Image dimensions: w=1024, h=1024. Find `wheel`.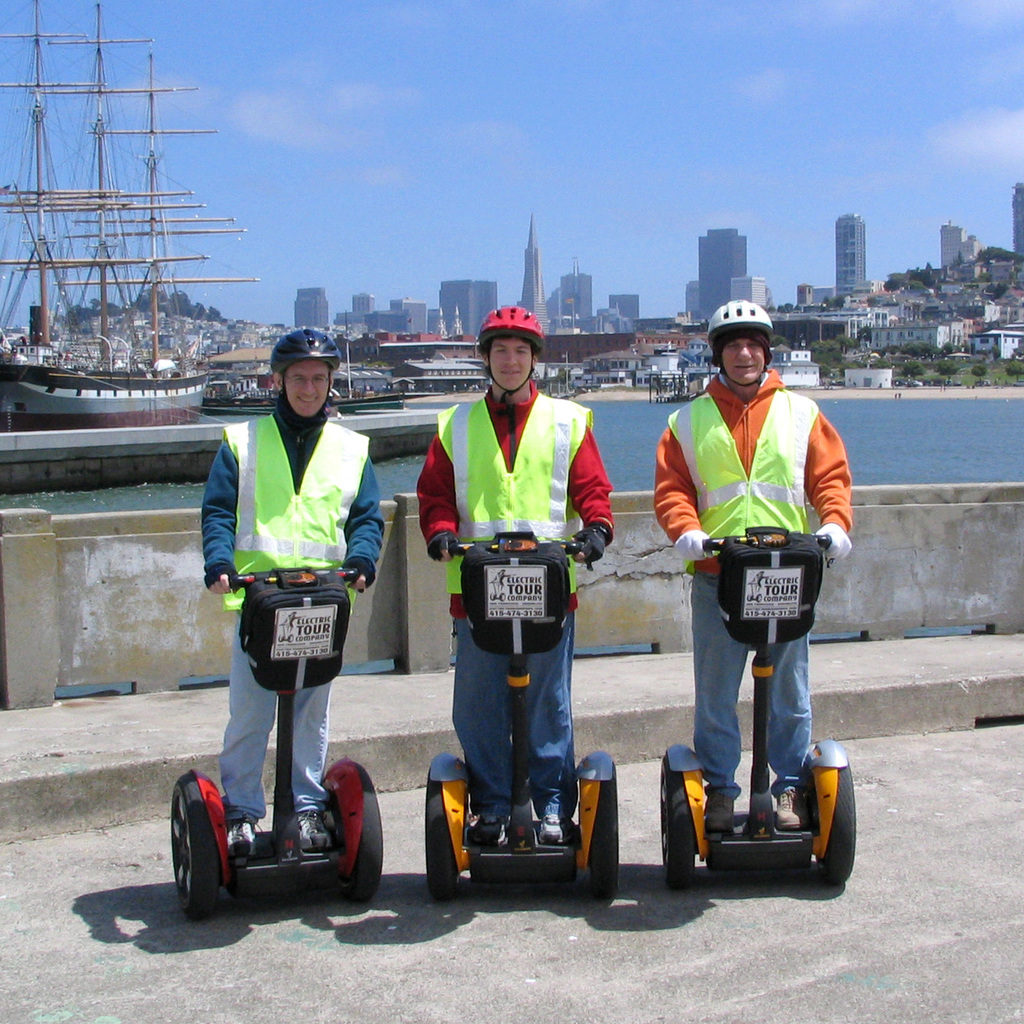
rect(809, 758, 853, 888).
